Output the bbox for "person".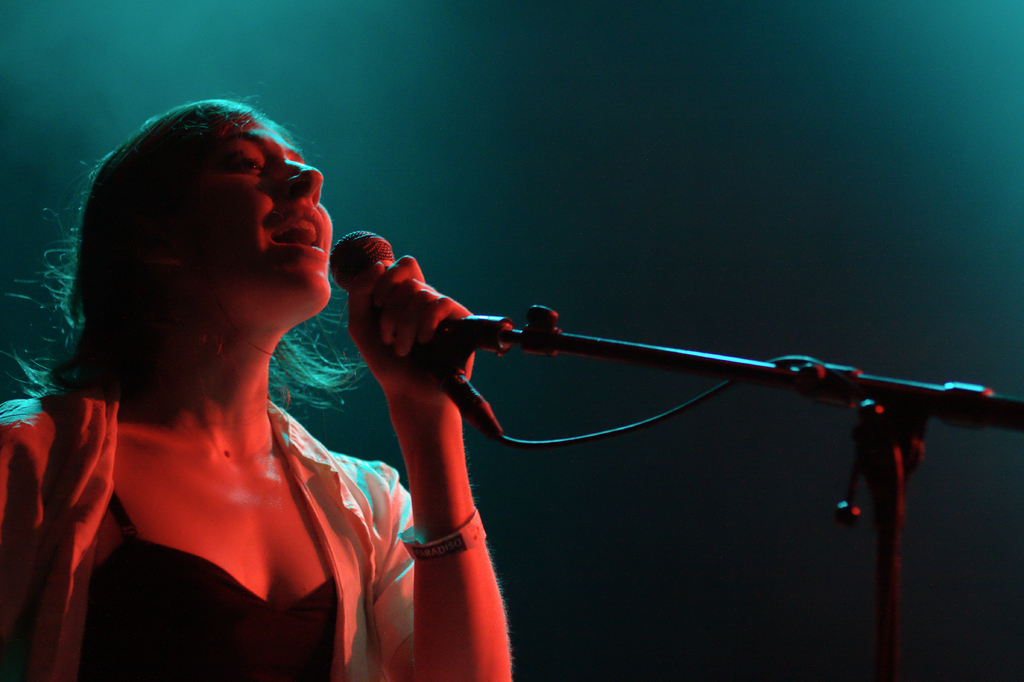
40, 108, 614, 680.
